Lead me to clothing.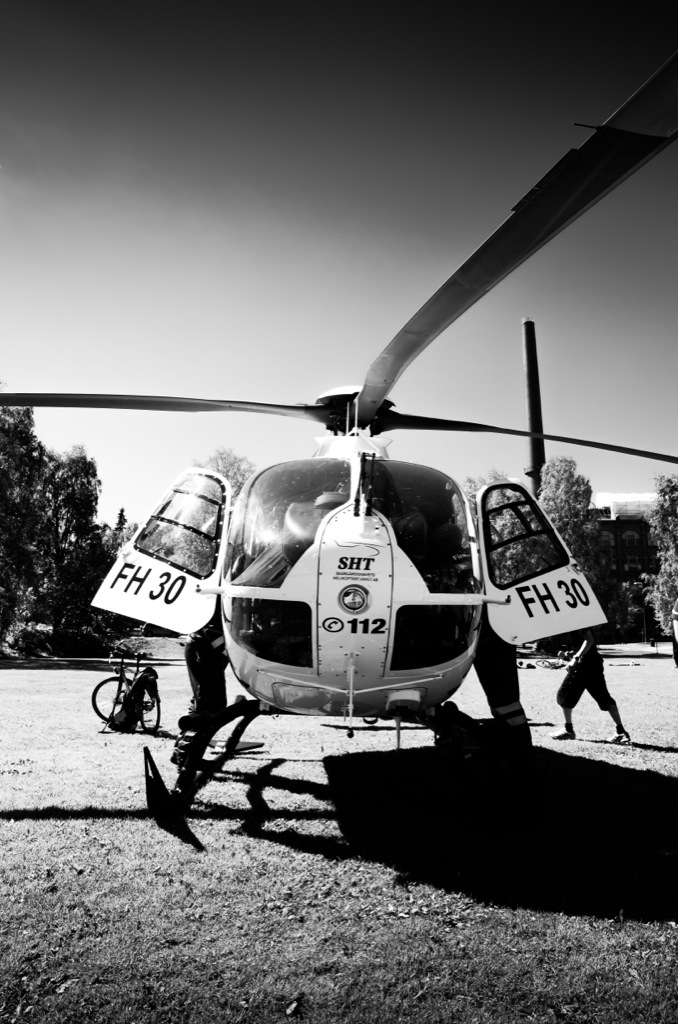
Lead to BBox(475, 611, 520, 724).
